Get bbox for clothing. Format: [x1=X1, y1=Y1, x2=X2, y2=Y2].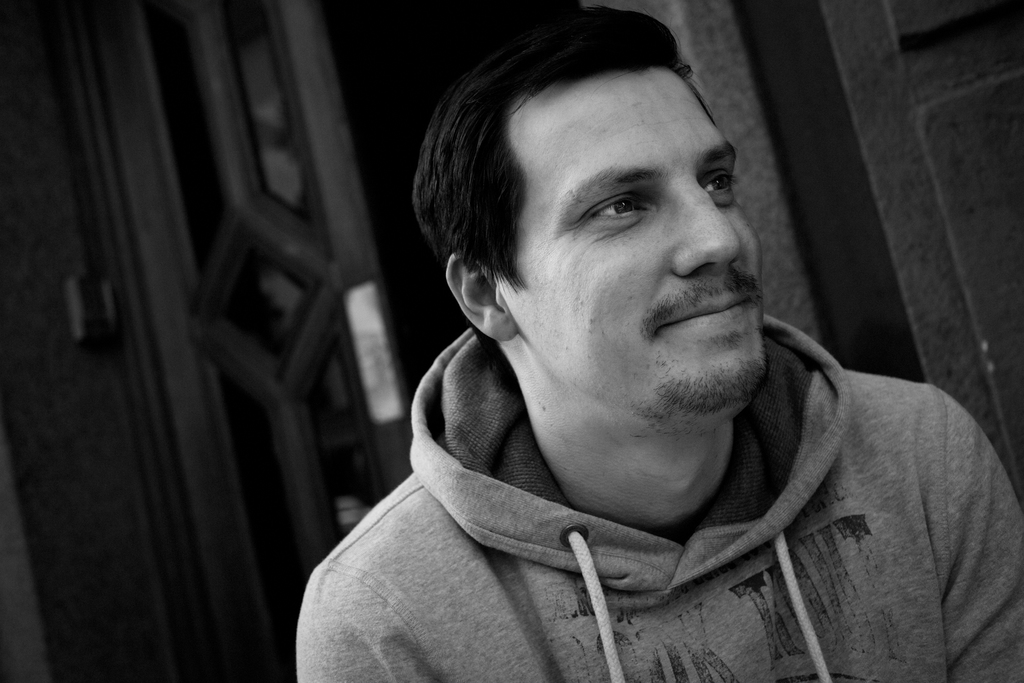
[x1=275, y1=339, x2=988, y2=670].
